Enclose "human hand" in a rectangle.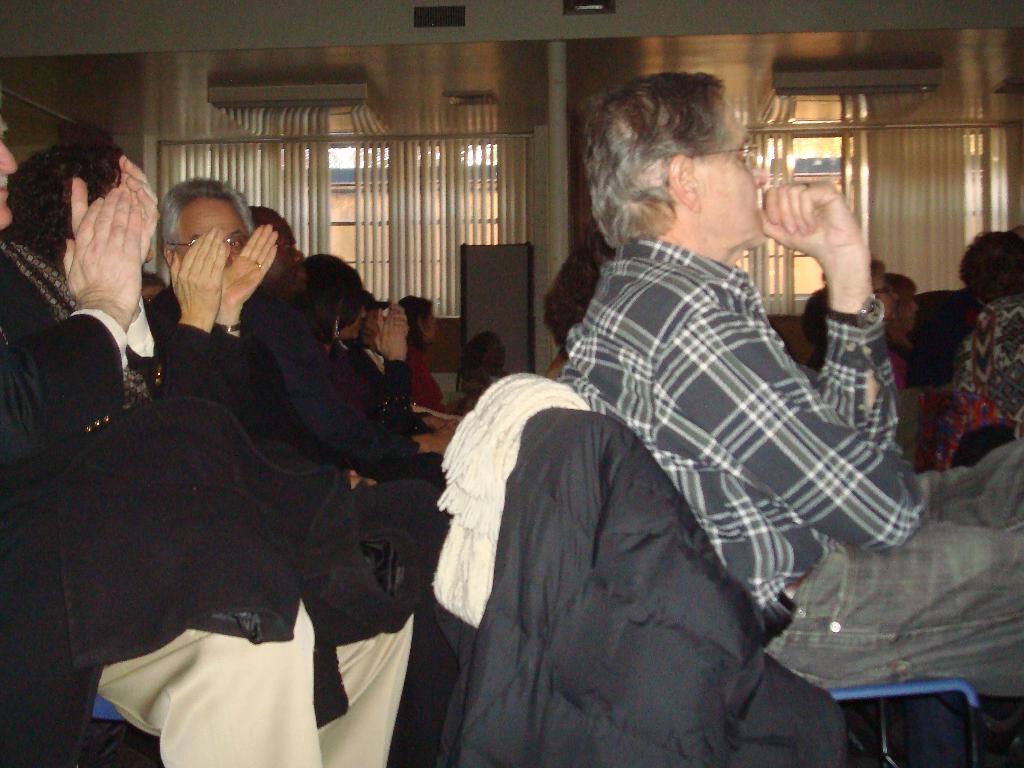
351,471,380,488.
